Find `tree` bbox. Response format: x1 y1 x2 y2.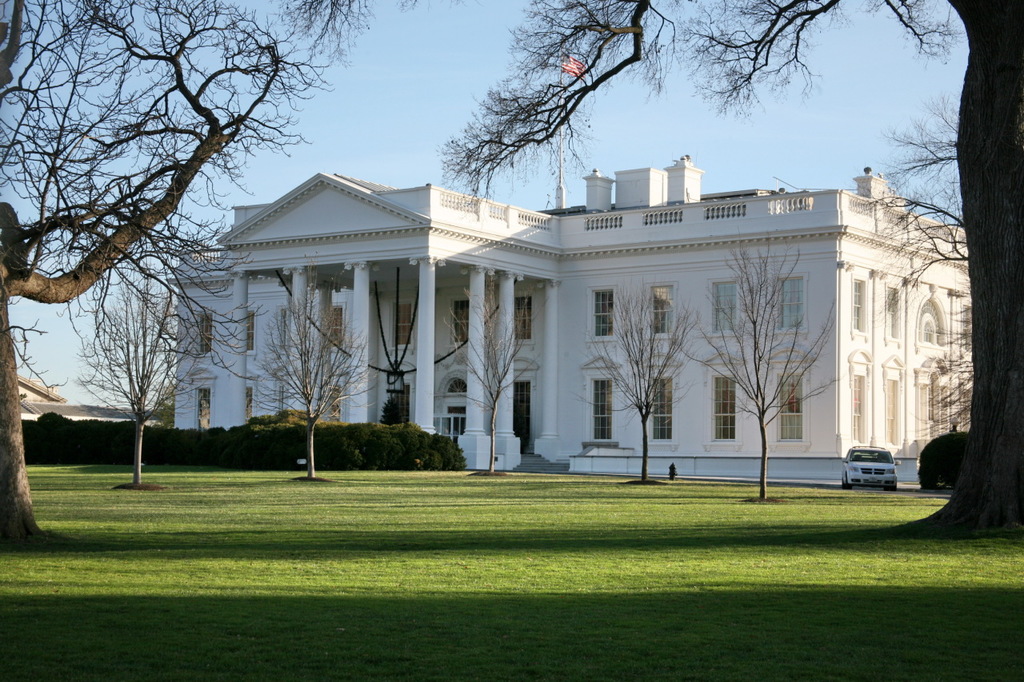
677 236 856 501.
